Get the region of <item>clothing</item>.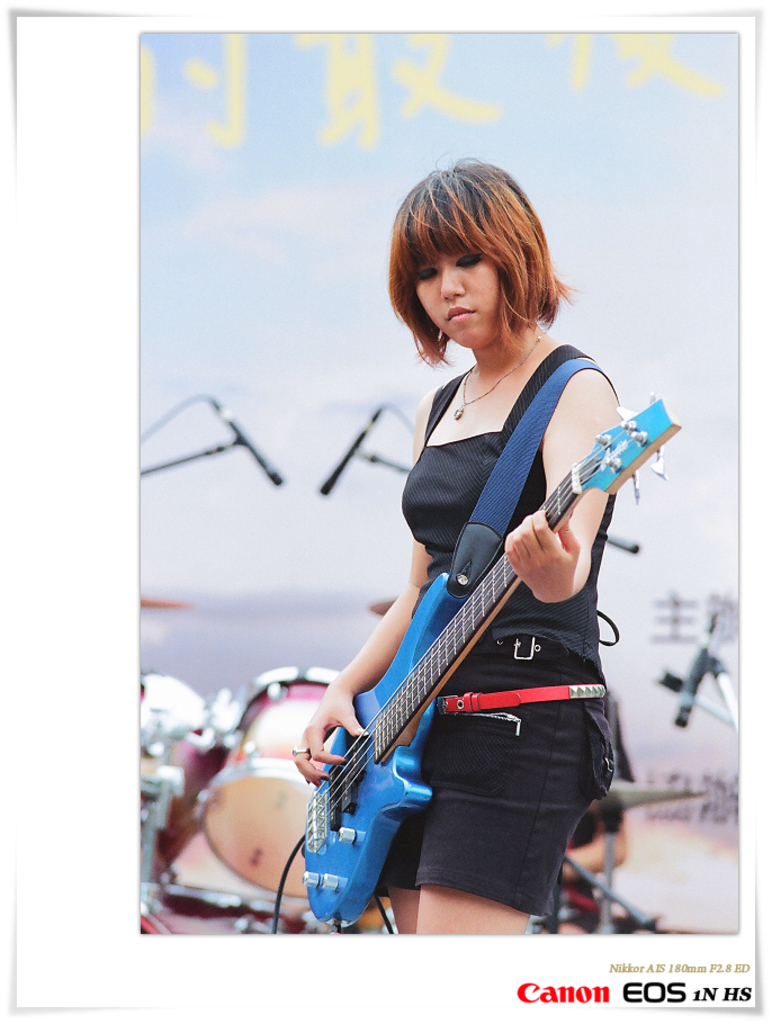
bbox=(397, 345, 613, 907).
